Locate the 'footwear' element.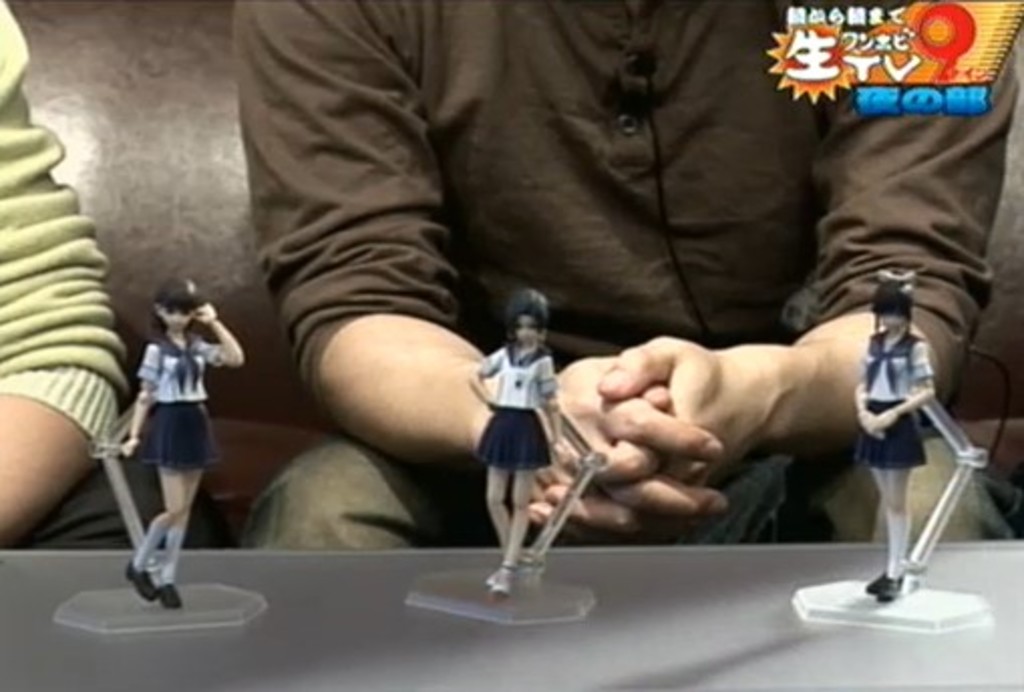
Element bbox: l=131, t=555, r=163, b=599.
